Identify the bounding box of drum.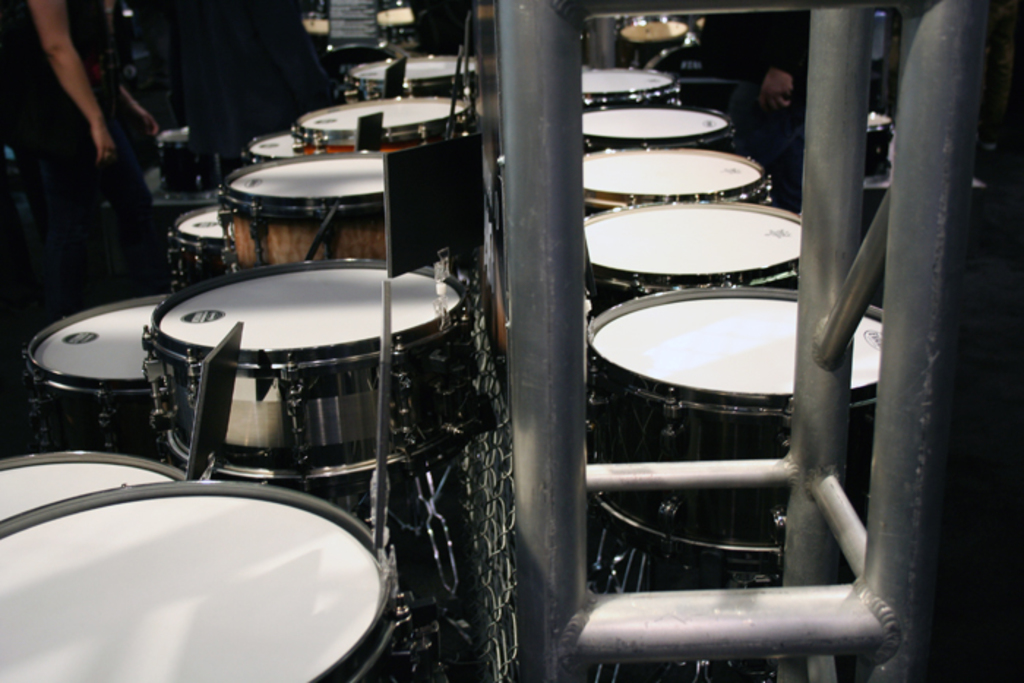
[left=293, top=98, right=467, bottom=152].
